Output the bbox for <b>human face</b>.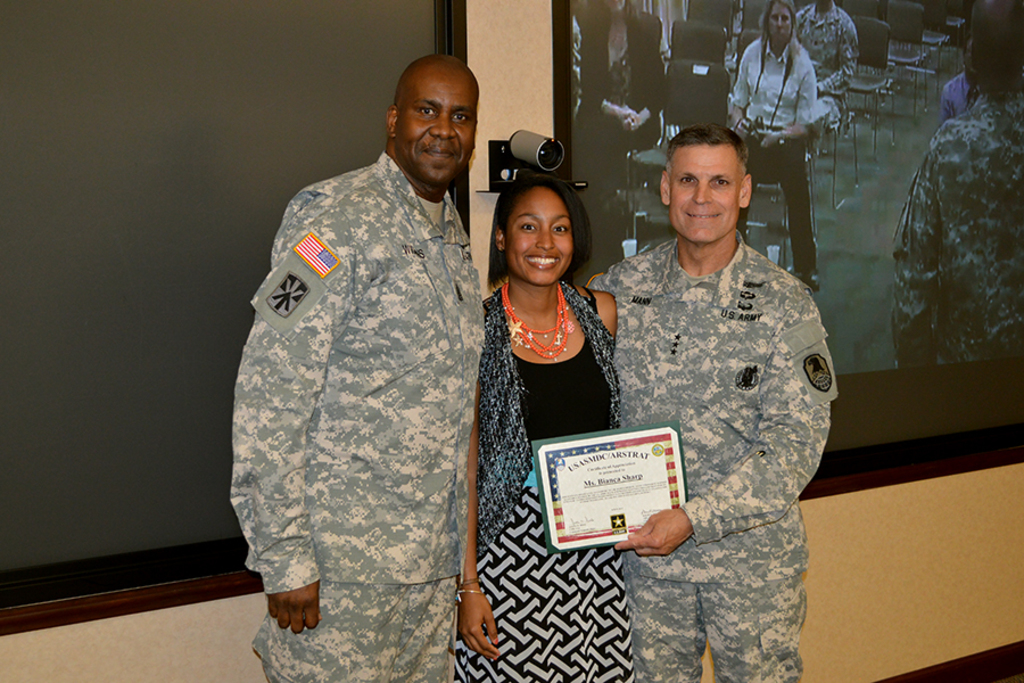
bbox=[670, 148, 743, 237].
